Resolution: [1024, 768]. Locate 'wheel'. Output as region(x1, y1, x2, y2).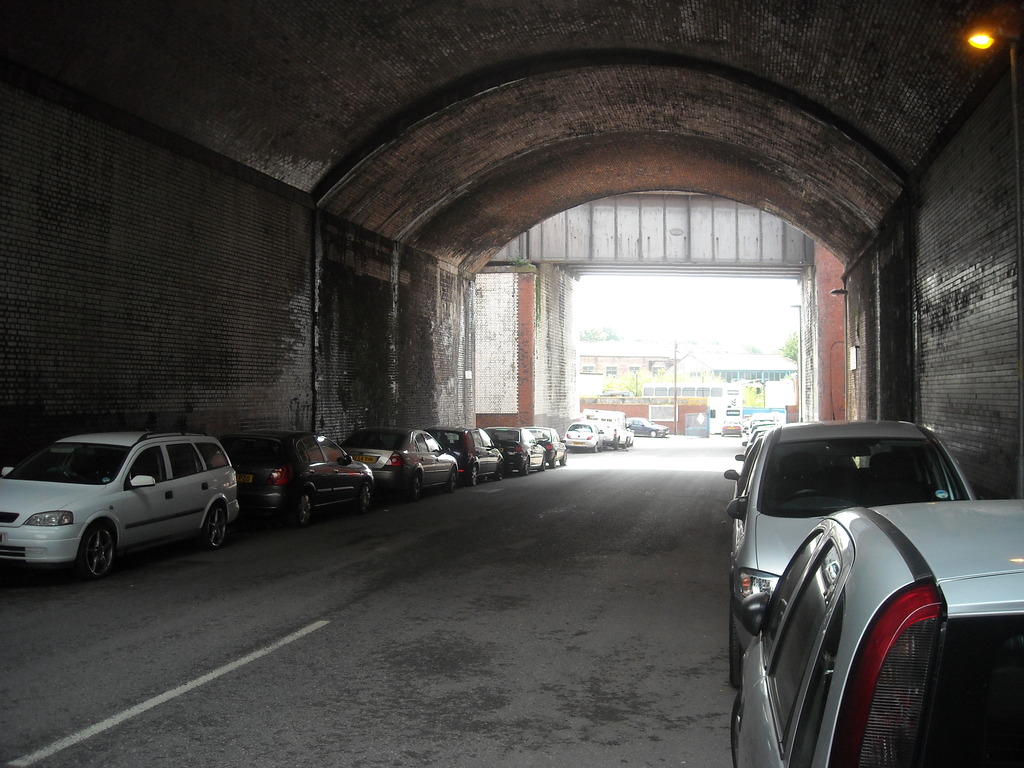
region(406, 470, 420, 499).
